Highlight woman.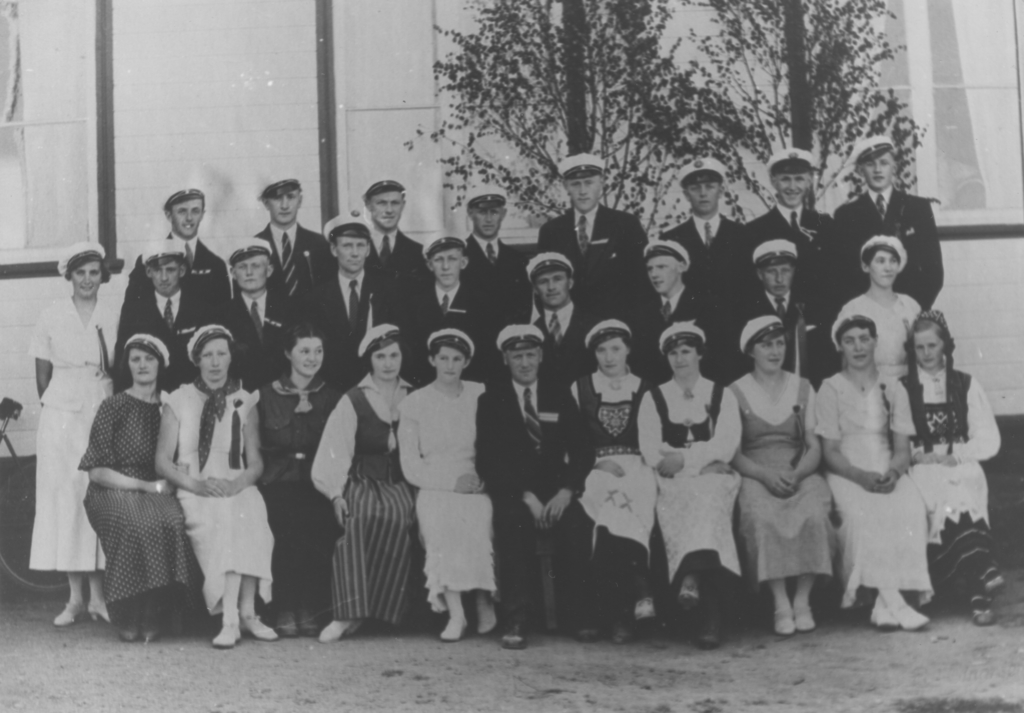
Highlighted region: crop(155, 320, 278, 645).
